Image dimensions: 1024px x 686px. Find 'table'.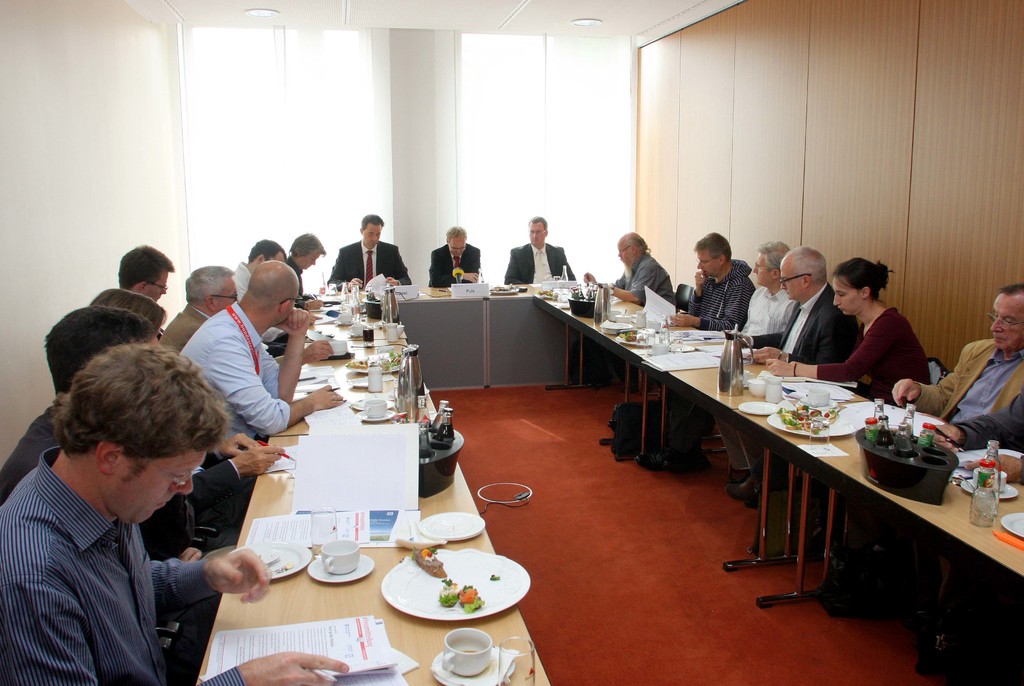
265,285,452,437.
